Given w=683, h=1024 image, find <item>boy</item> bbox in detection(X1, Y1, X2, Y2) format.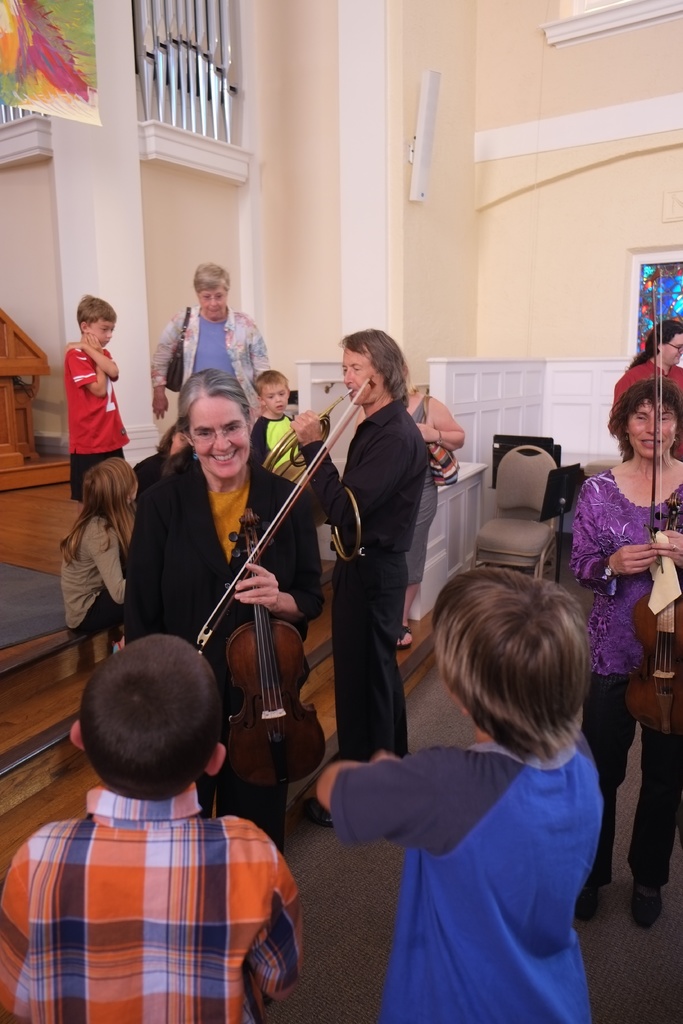
detection(65, 294, 131, 516).
